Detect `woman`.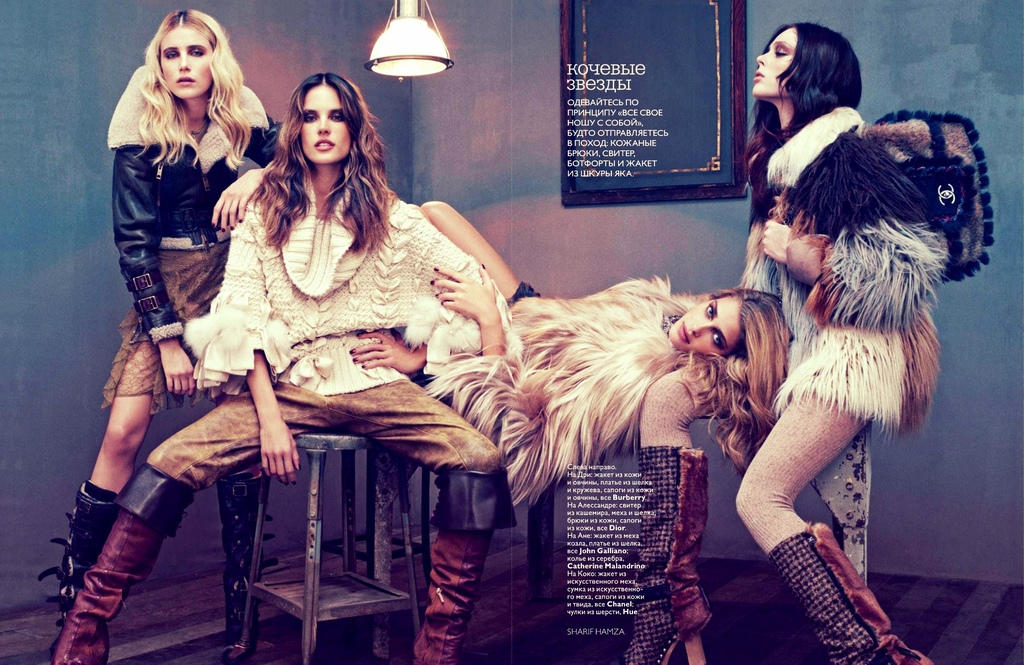
Detected at left=47, top=73, right=515, bottom=664.
